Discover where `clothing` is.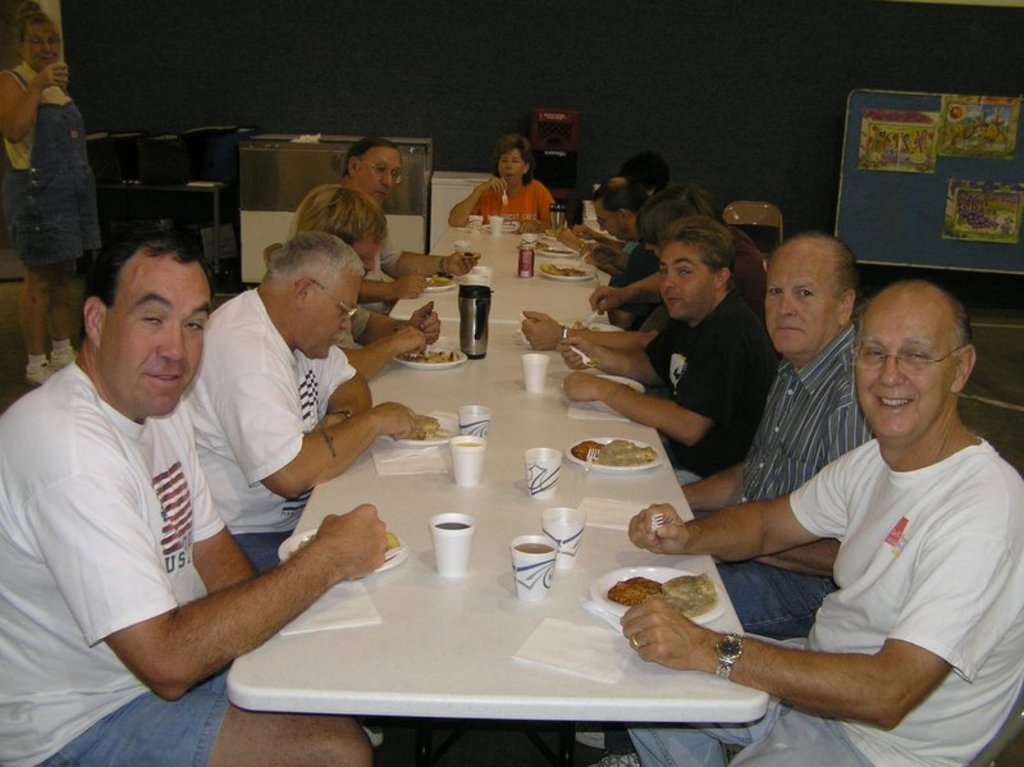
Discovered at box=[648, 275, 774, 476].
